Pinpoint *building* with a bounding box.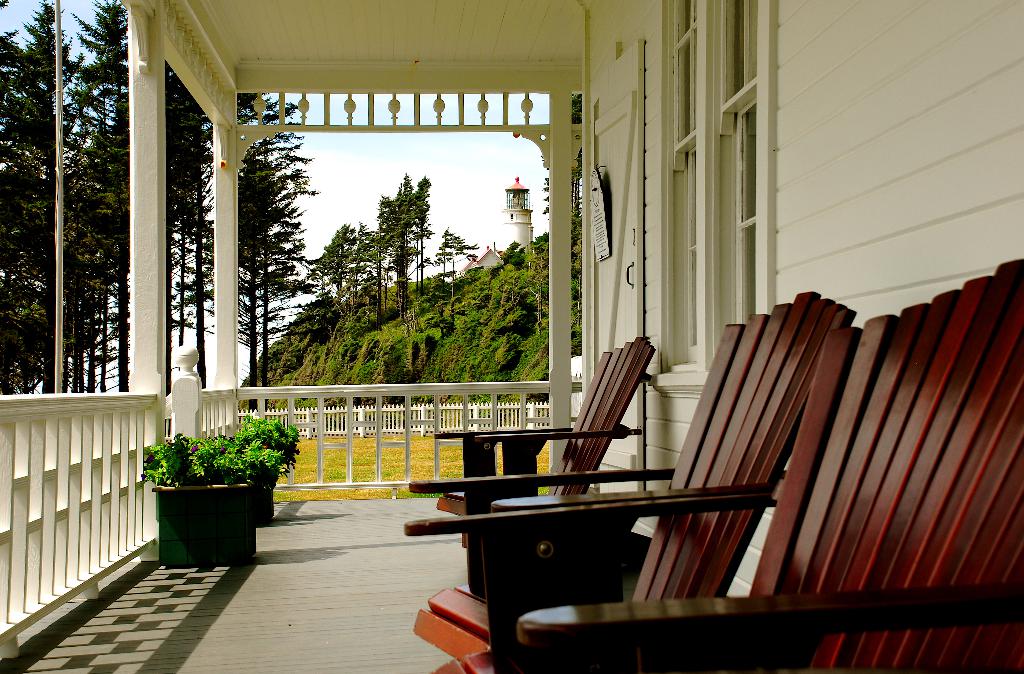
0,0,1023,673.
